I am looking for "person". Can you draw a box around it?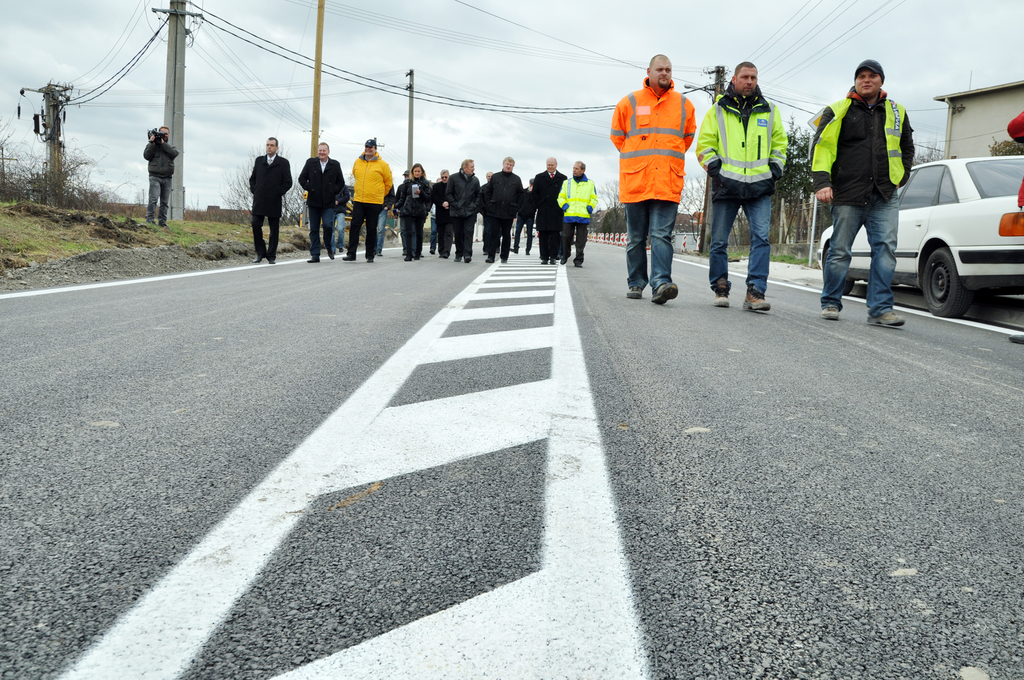
Sure, the bounding box is <box>609,51,694,302</box>.
